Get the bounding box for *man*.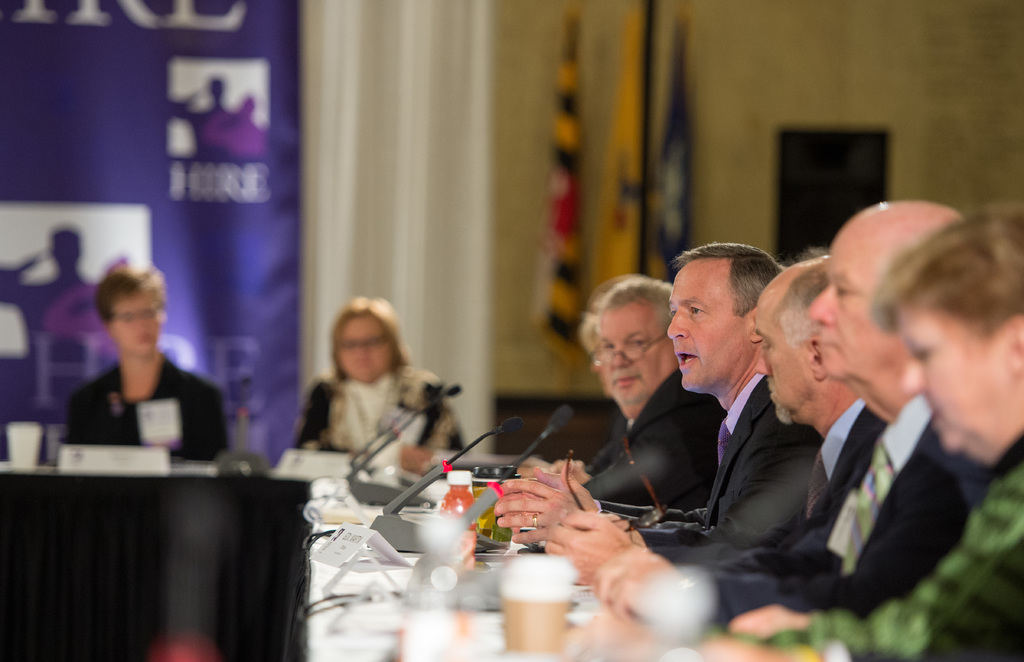
BBox(493, 241, 821, 549).
